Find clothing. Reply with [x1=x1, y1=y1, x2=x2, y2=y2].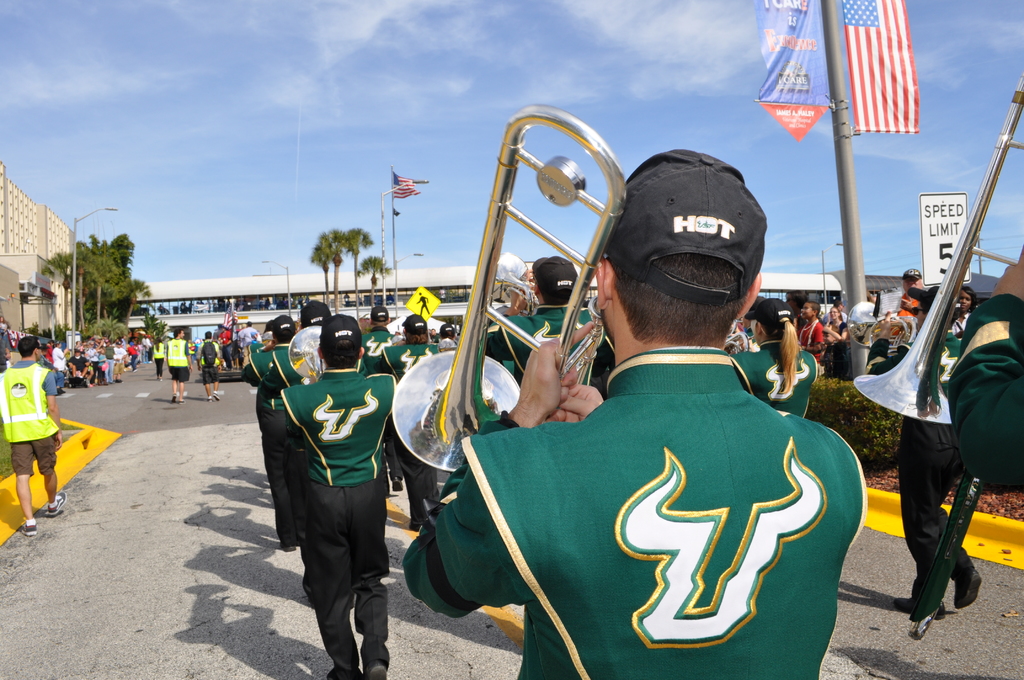
[x1=268, y1=307, x2=403, y2=652].
